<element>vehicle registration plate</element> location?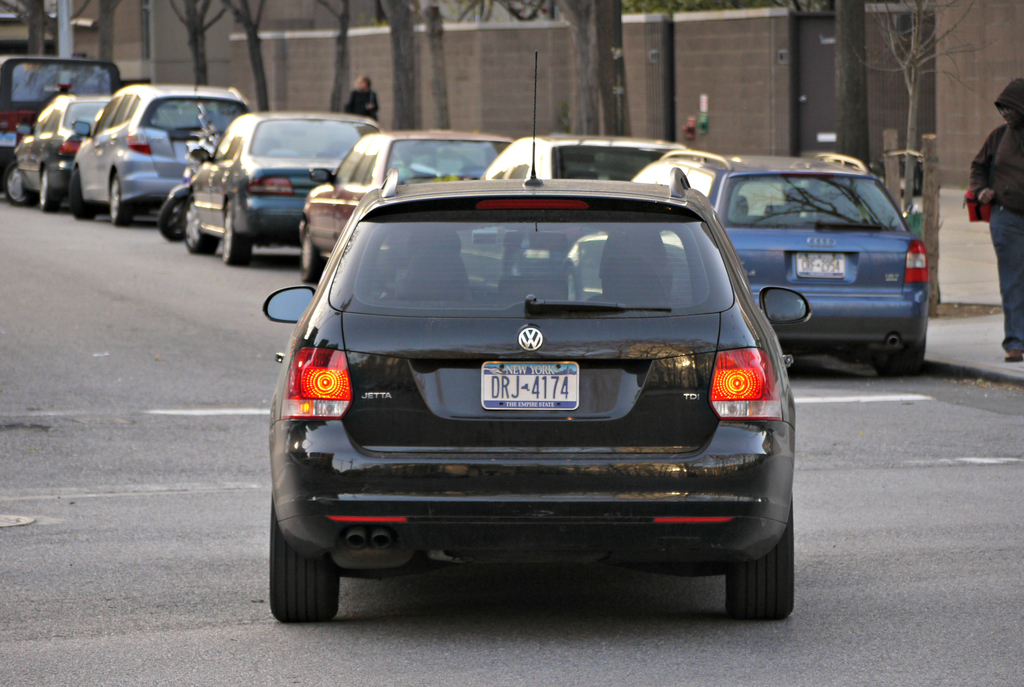
pyautogui.locateOnScreen(479, 356, 581, 409)
